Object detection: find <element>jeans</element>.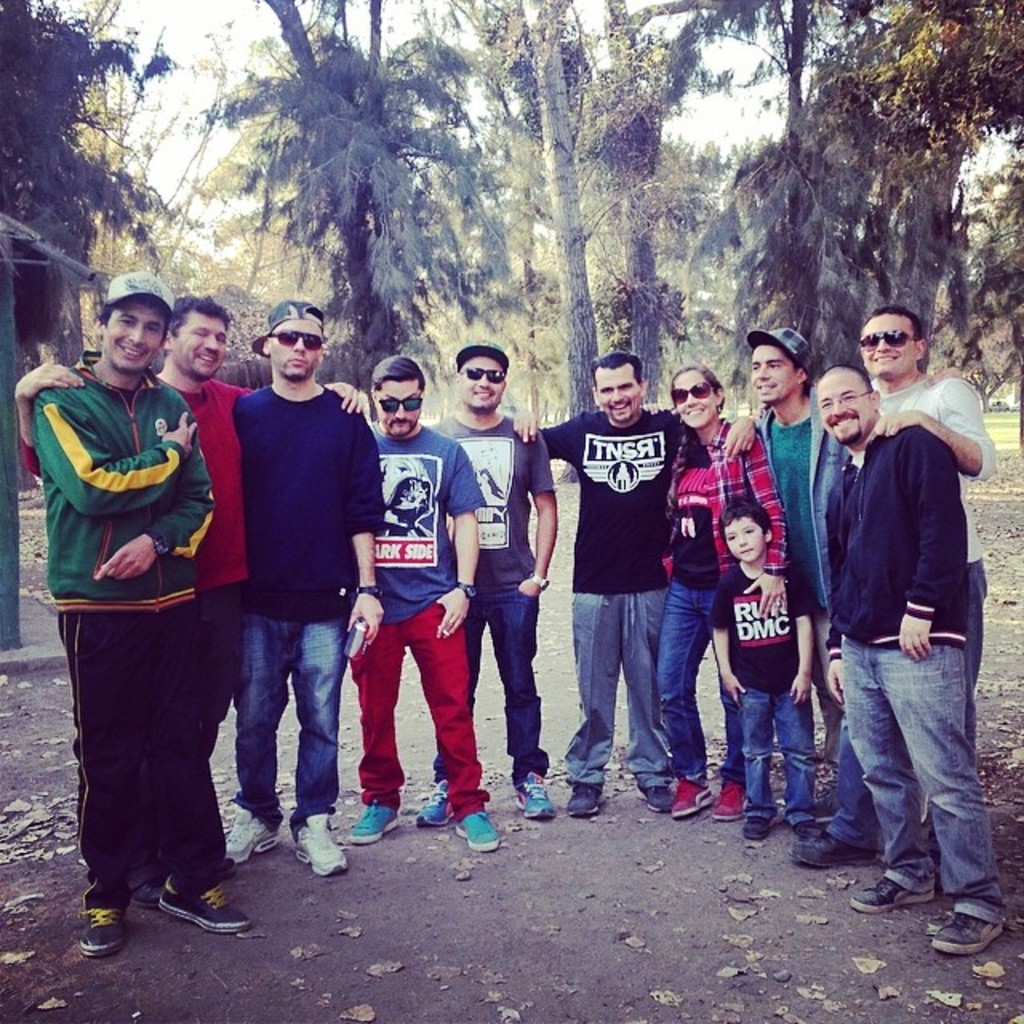
rect(448, 558, 563, 805).
